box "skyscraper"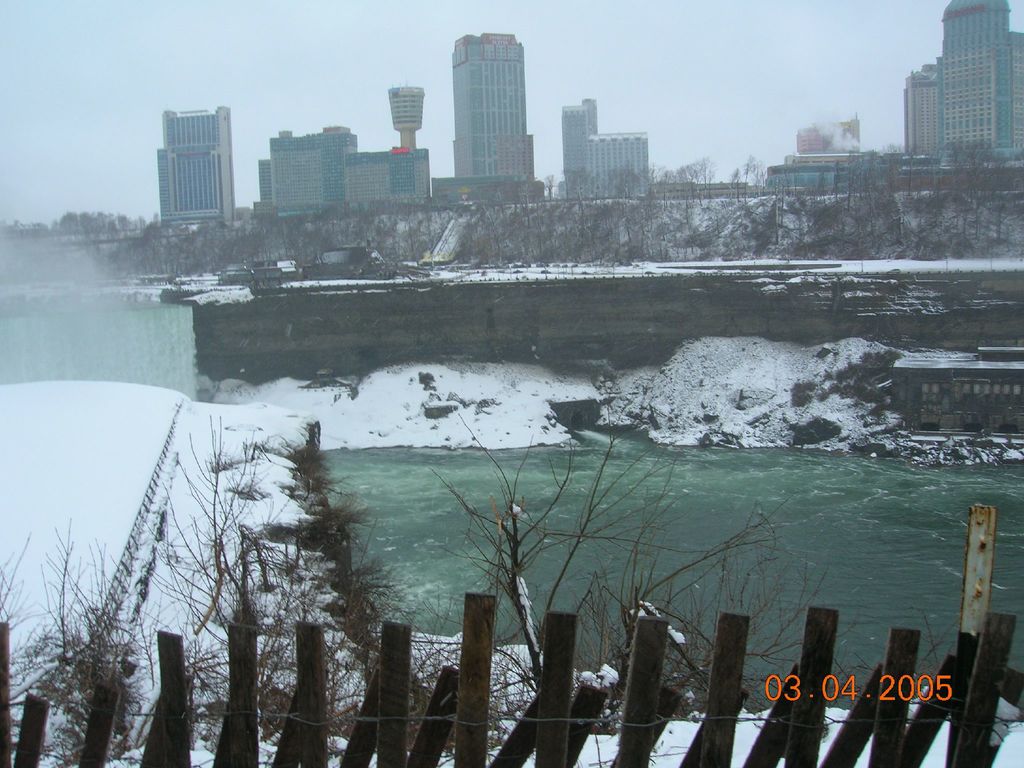
451/33/537/182
